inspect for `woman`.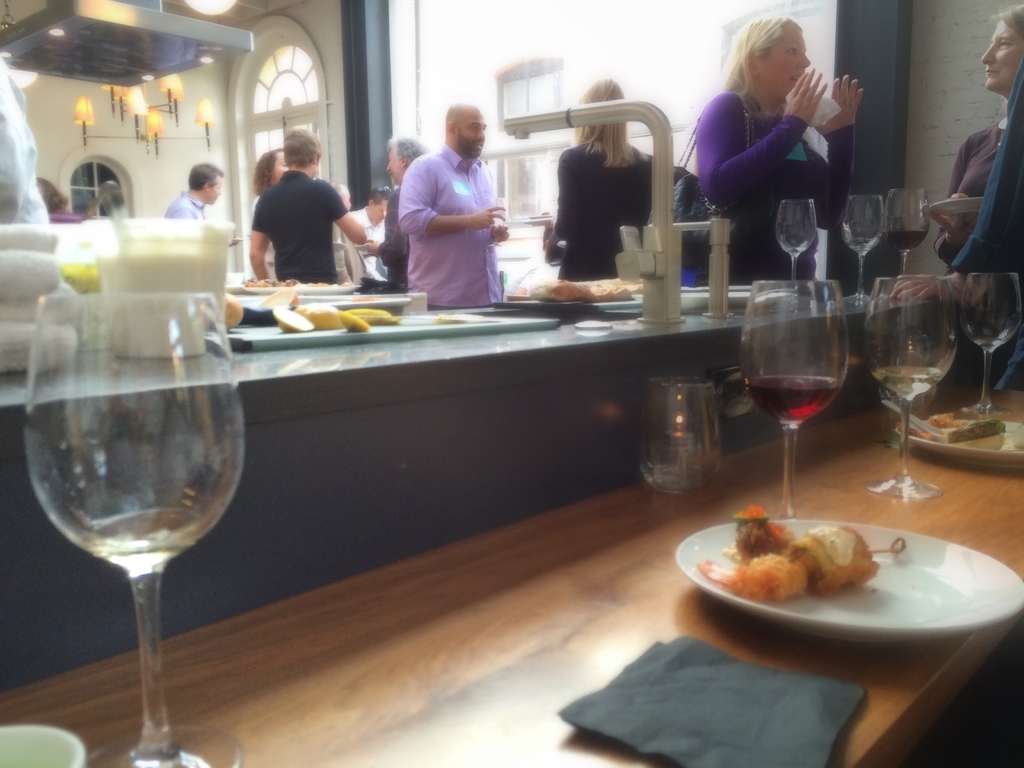
Inspection: bbox=(541, 77, 653, 283).
